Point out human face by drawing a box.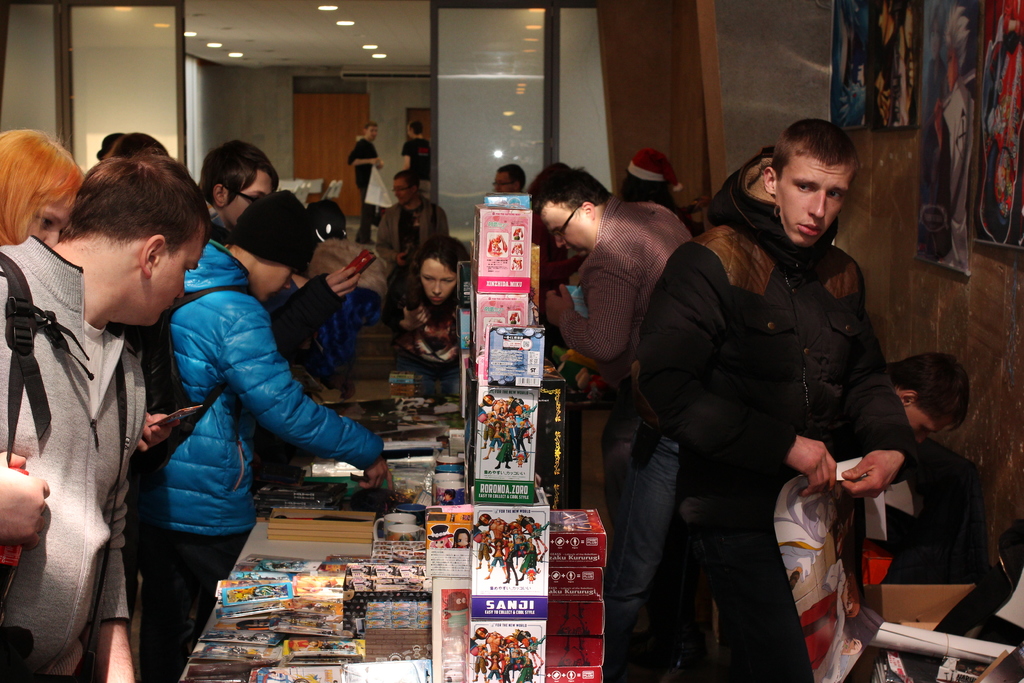
(415, 256, 458, 305).
